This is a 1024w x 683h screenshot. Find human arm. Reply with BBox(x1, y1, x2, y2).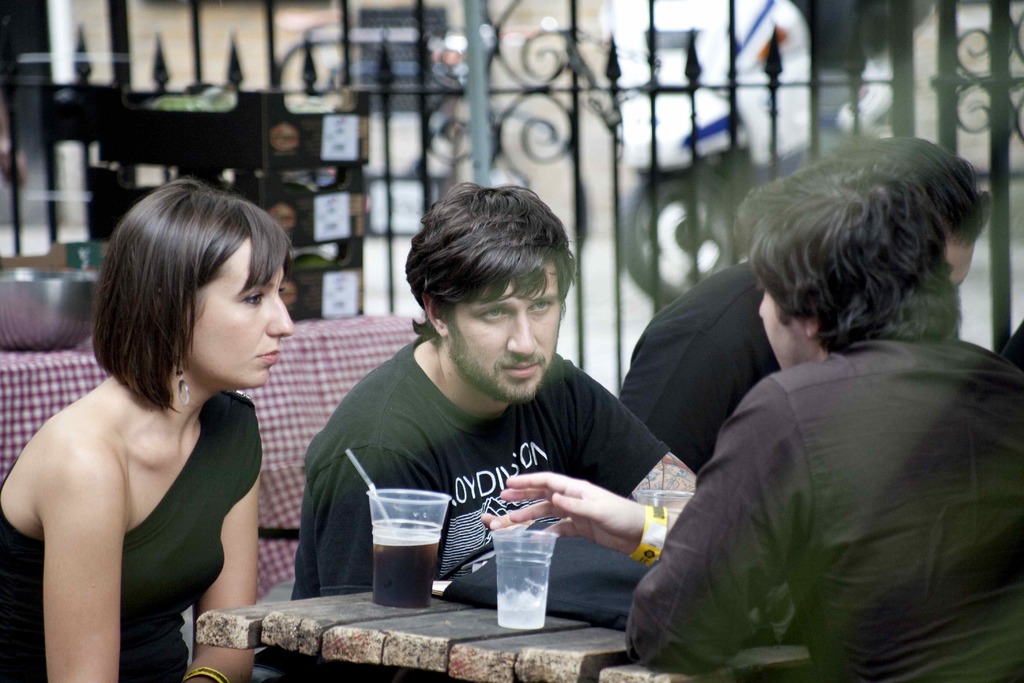
BBox(173, 404, 260, 682).
